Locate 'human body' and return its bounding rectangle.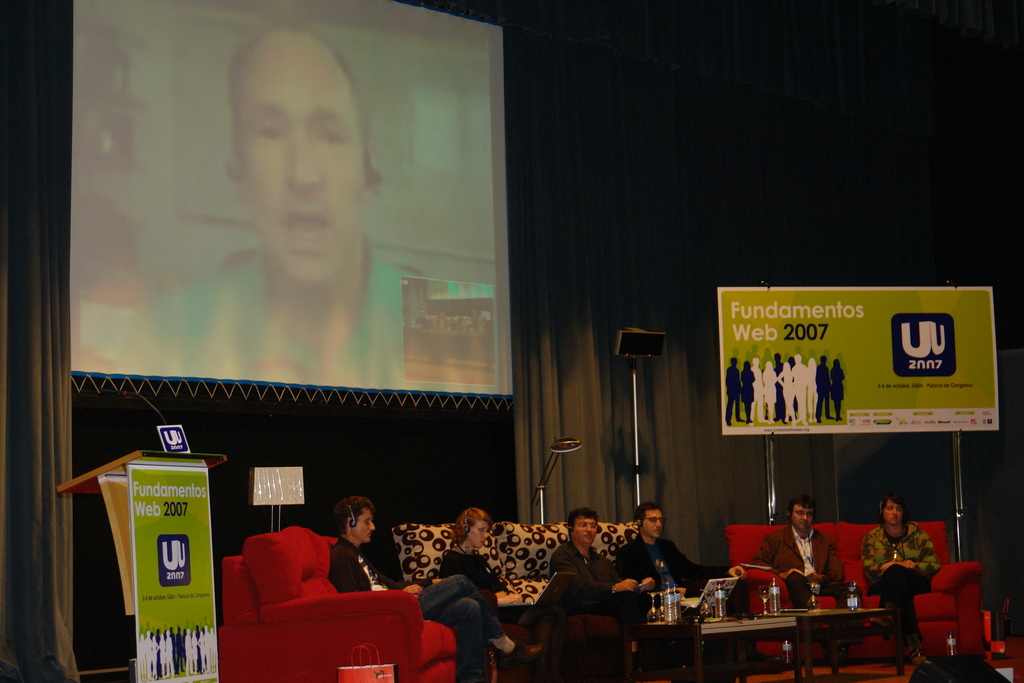
[x1=326, y1=536, x2=945, y2=682].
